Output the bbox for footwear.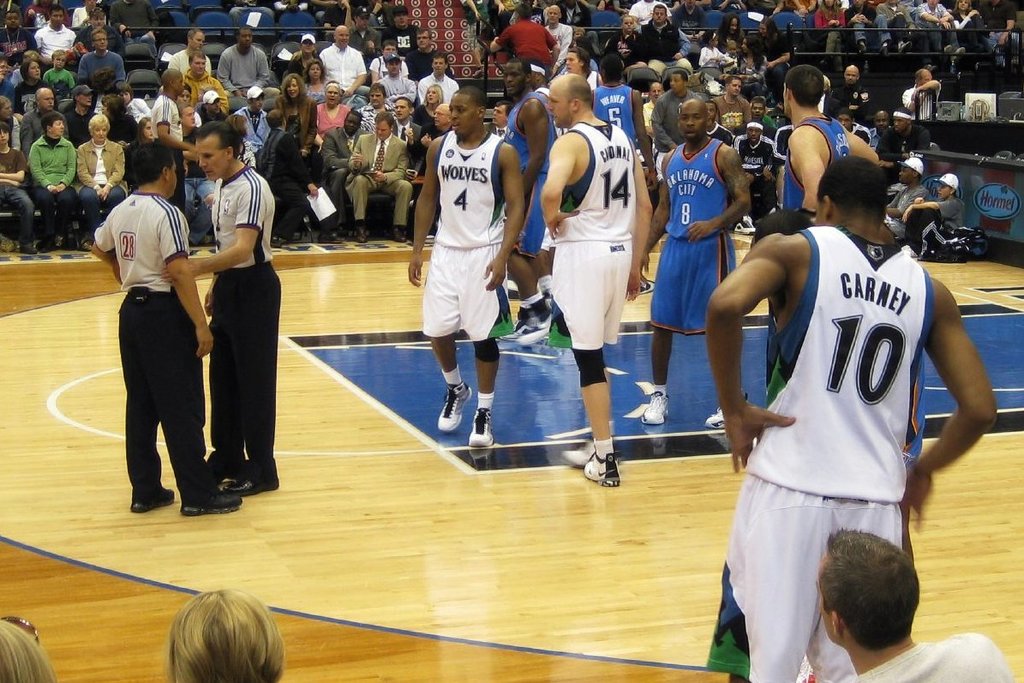
518/296/553/342.
